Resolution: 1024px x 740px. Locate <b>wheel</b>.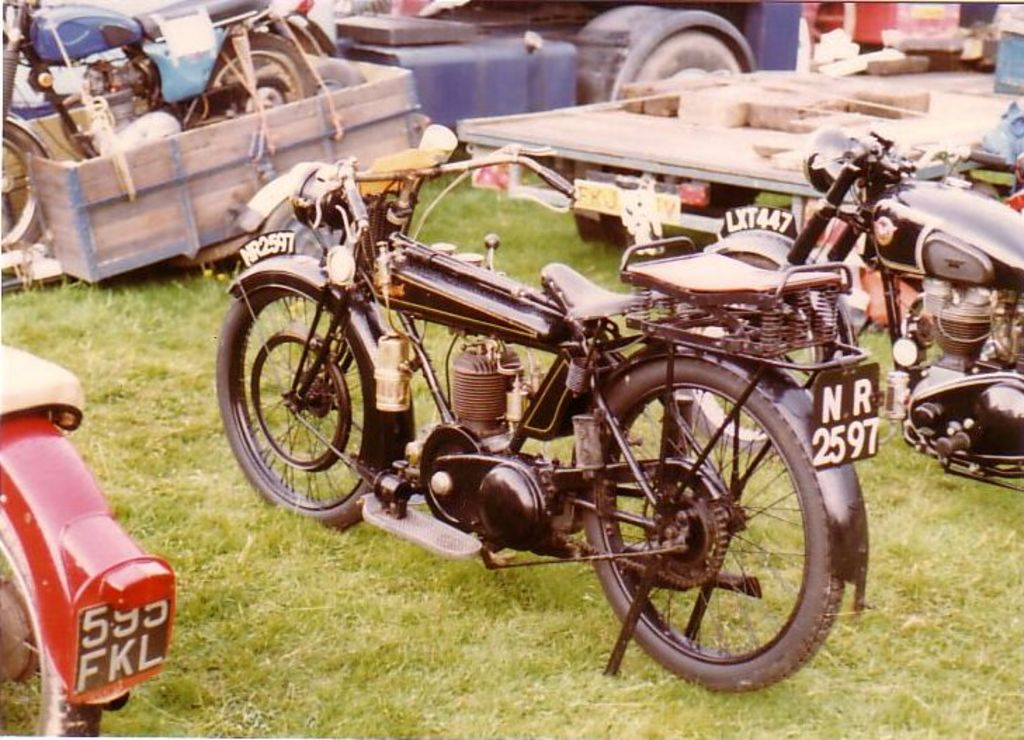
BBox(641, 484, 718, 579).
